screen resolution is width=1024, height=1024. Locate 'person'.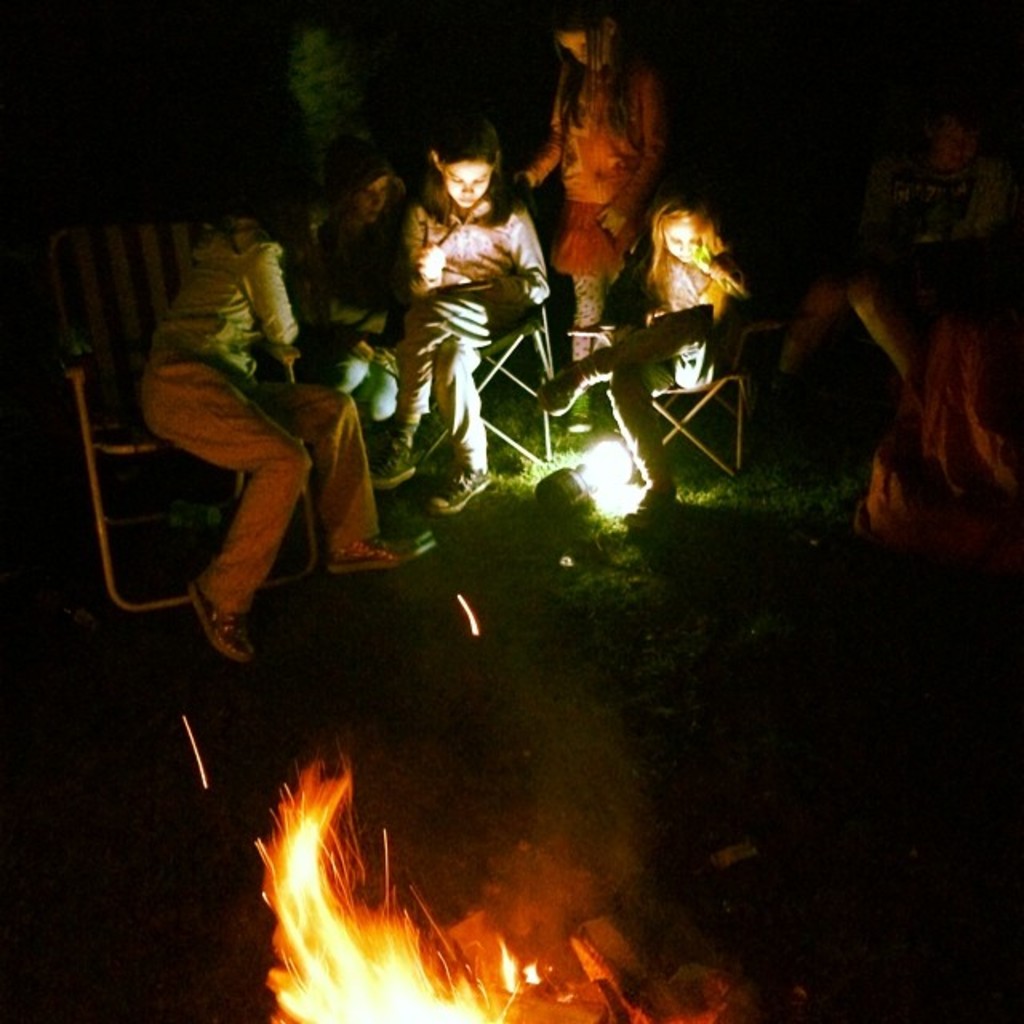
x1=637, y1=182, x2=744, y2=405.
